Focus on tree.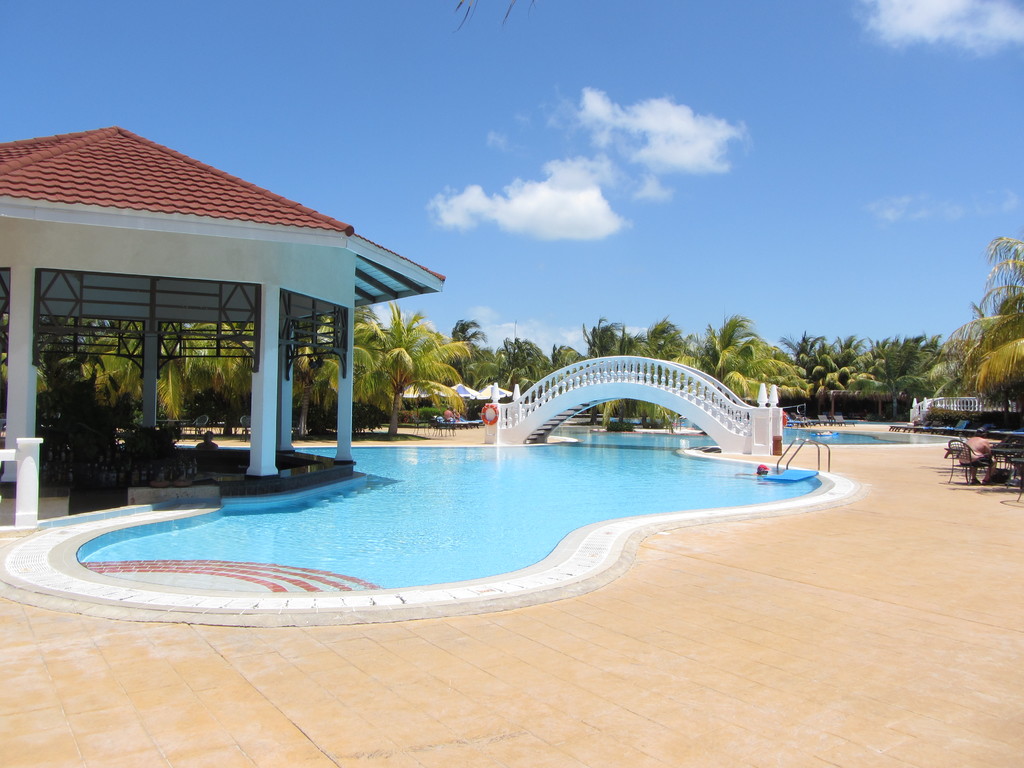
Focused at (x1=355, y1=301, x2=469, y2=436).
